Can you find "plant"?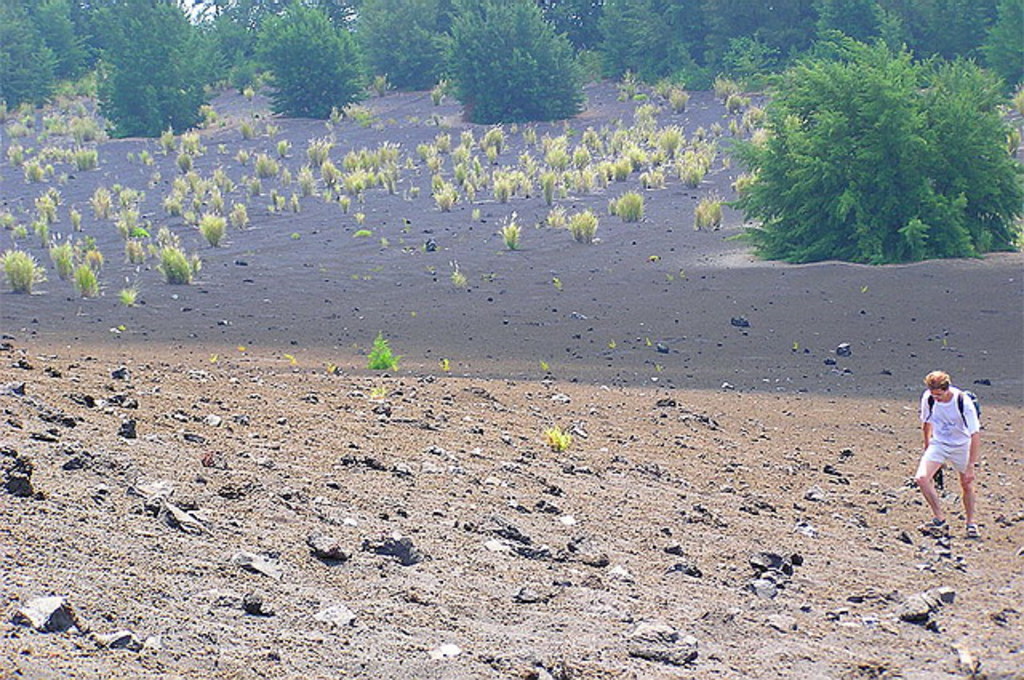
Yes, bounding box: x1=0 y1=248 x2=48 y2=291.
